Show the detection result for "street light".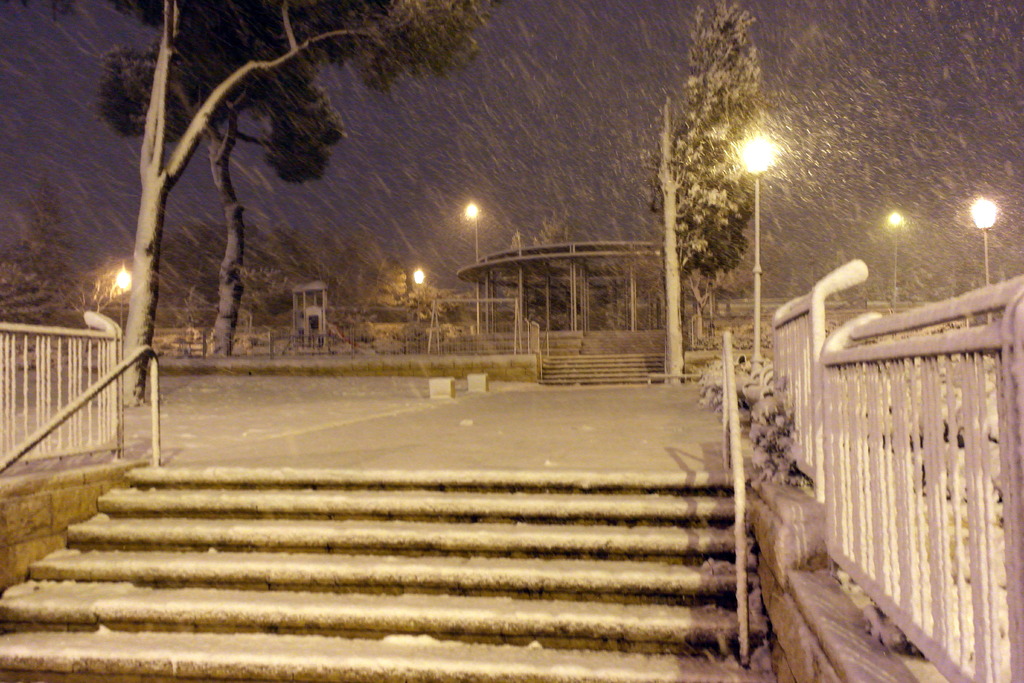
x1=886, y1=208, x2=907, y2=305.
